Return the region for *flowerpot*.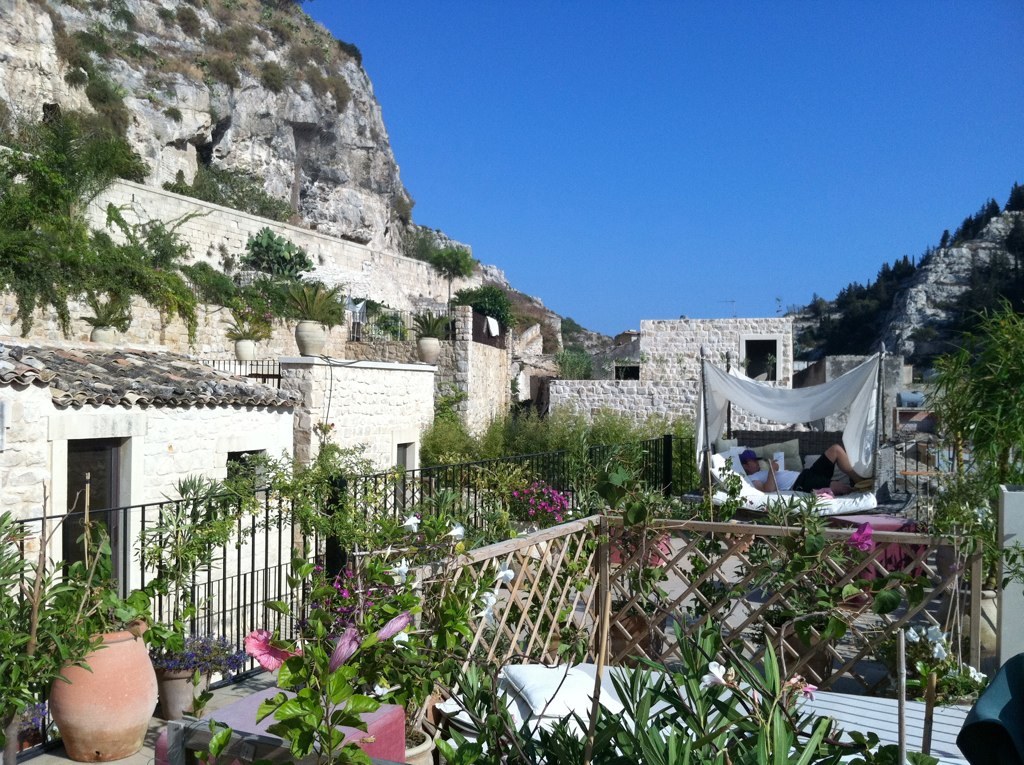
detection(610, 597, 668, 662).
